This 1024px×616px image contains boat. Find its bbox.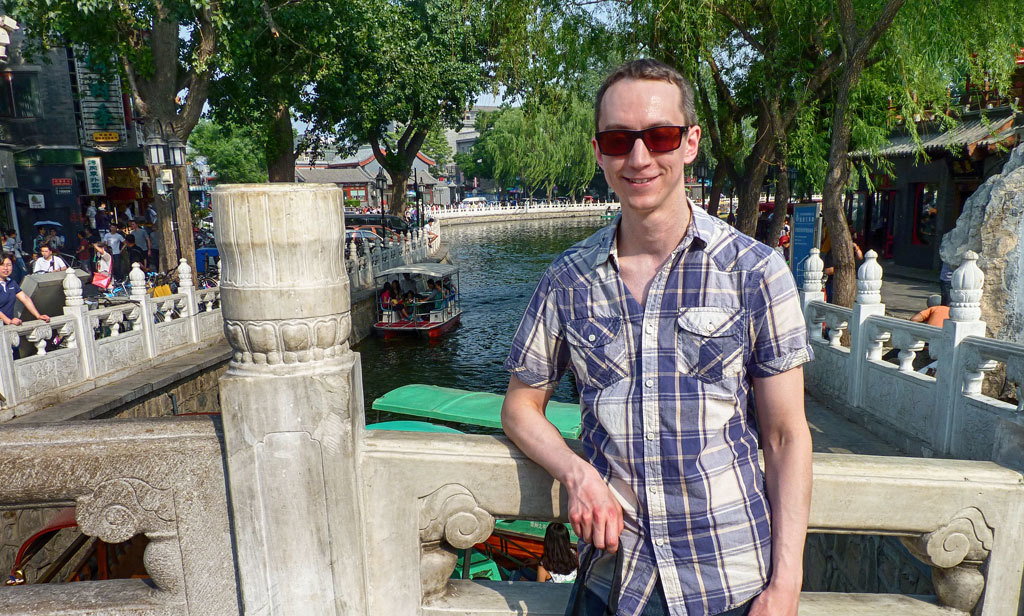
(left=351, top=258, right=462, bottom=340).
